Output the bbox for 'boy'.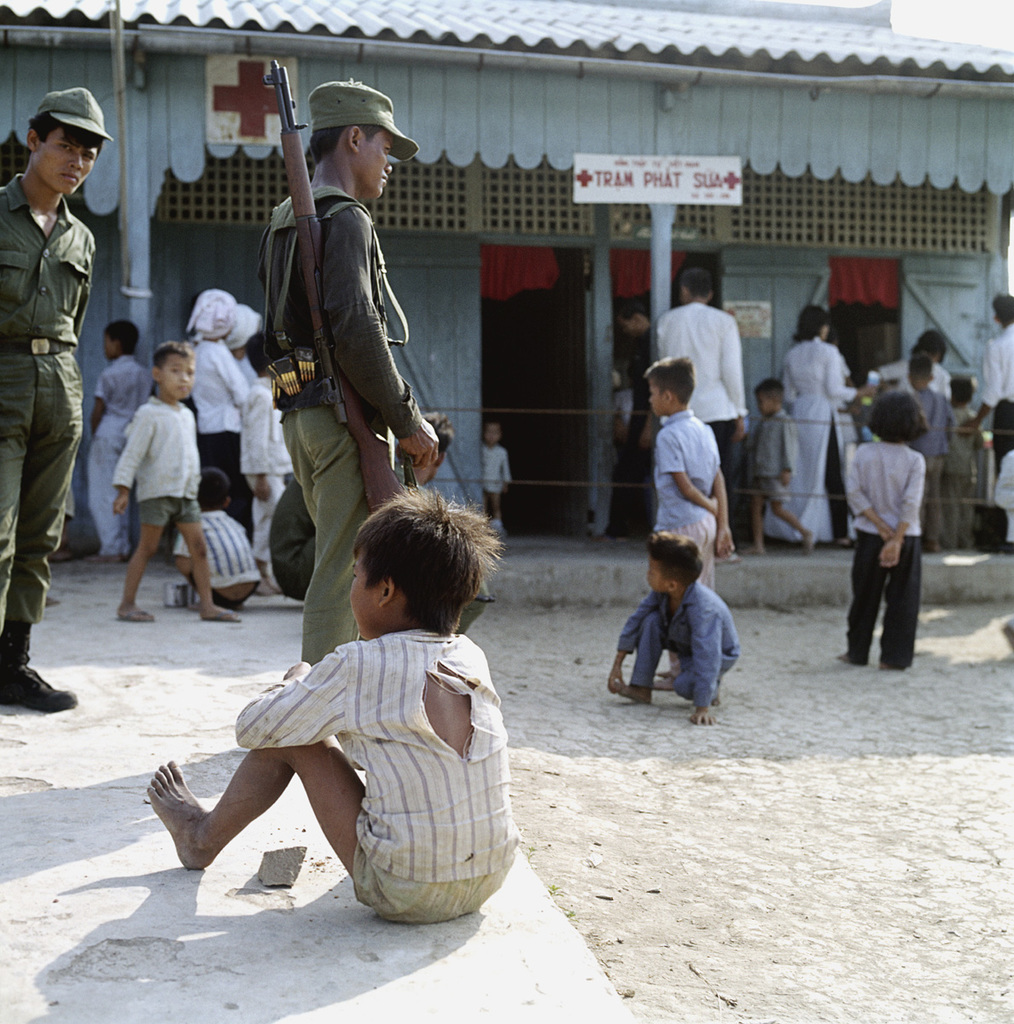
rect(910, 350, 943, 560).
